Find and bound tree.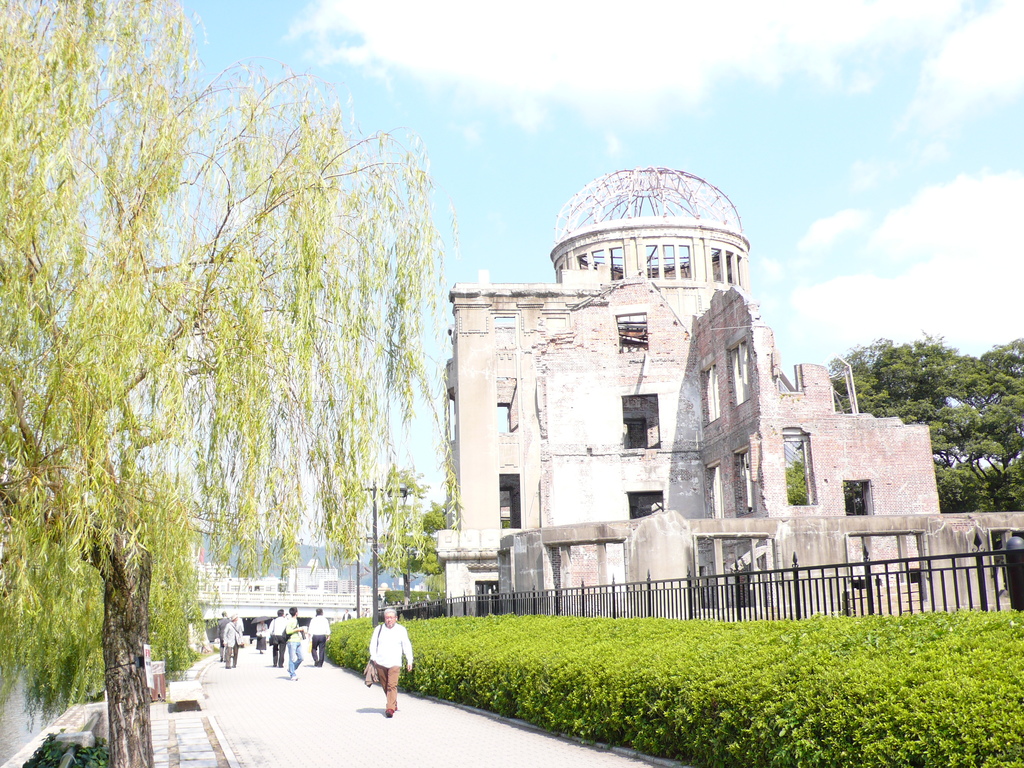
Bound: [x1=785, y1=452, x2=815, y2=506].
